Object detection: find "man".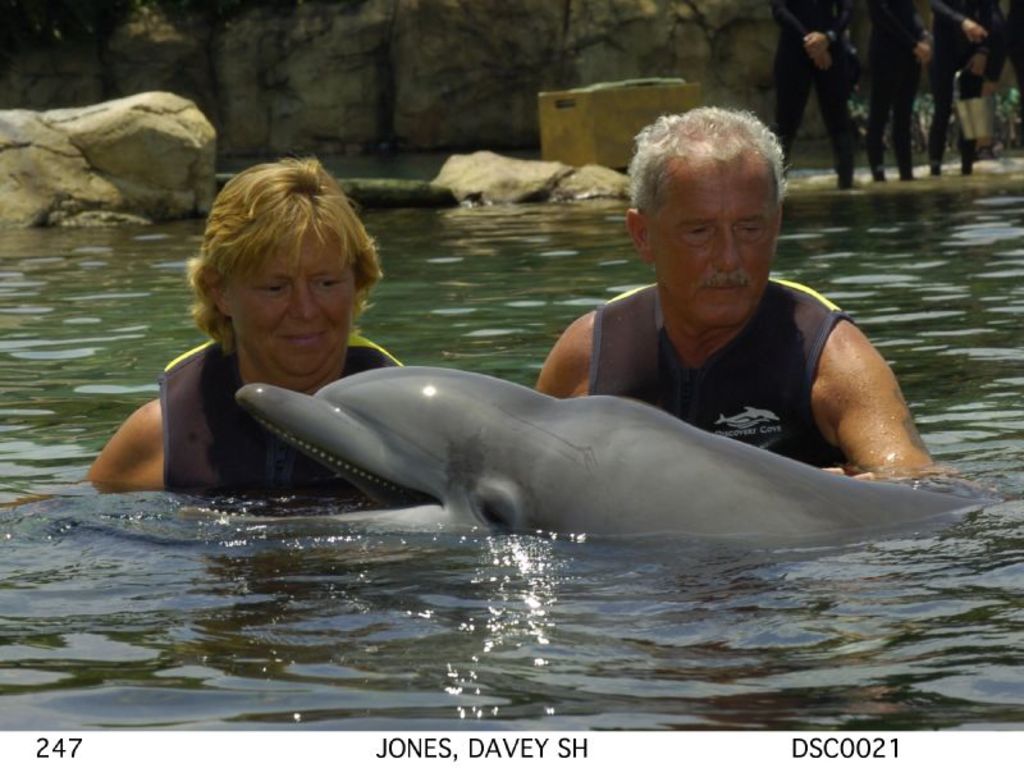
(529,110,956,498).
